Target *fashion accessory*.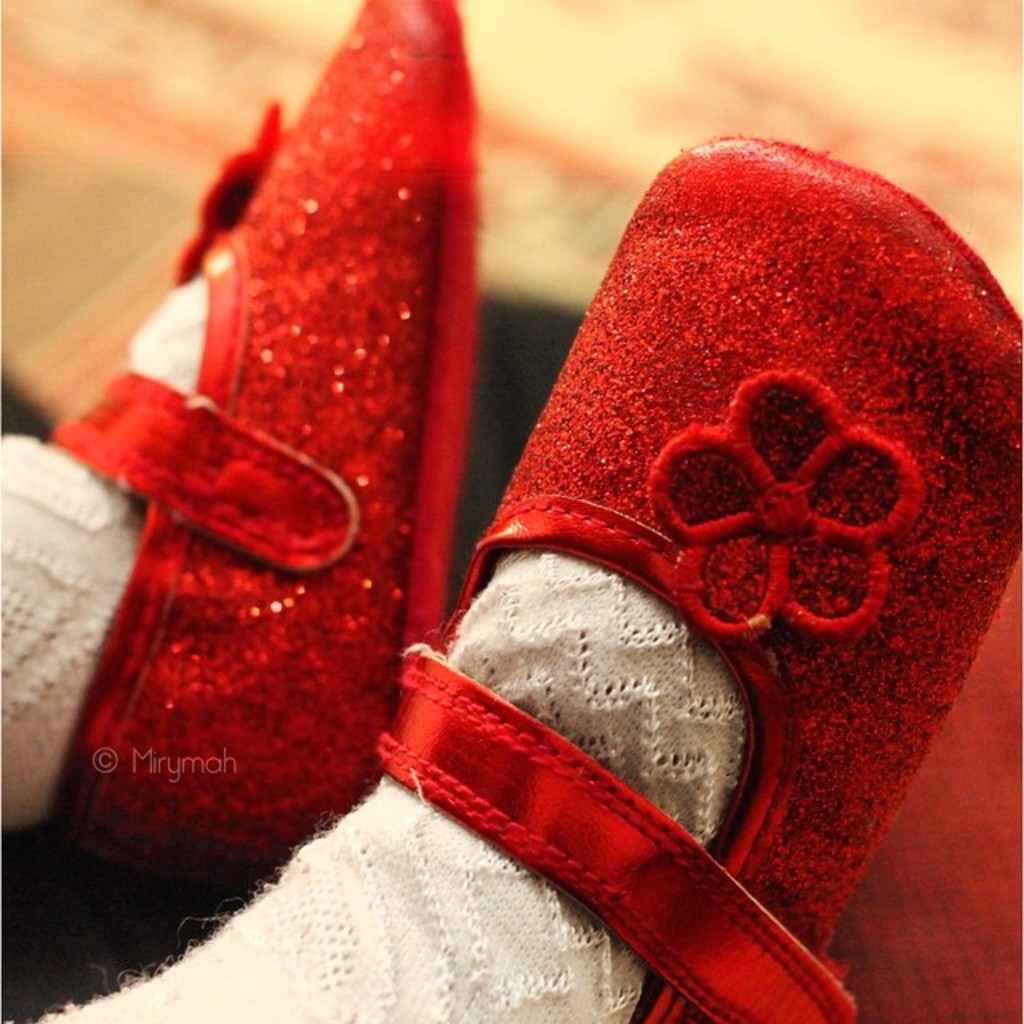
Target region: x1=0 y1=280 x2=206 y2=829.
